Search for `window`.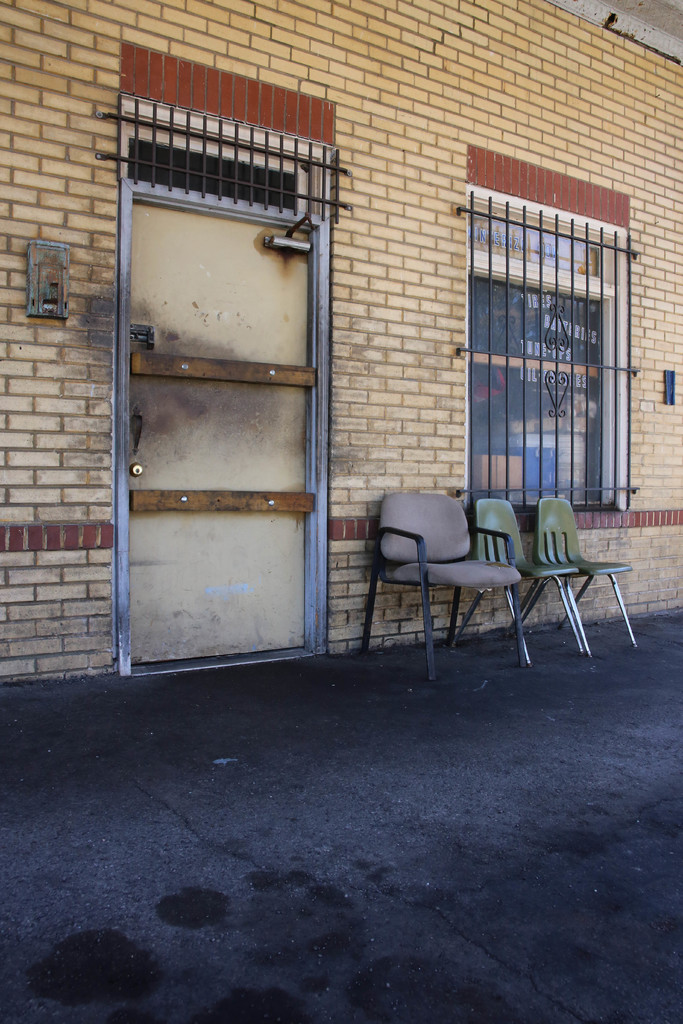
Found at bbox(469, 184, 624, 508).
